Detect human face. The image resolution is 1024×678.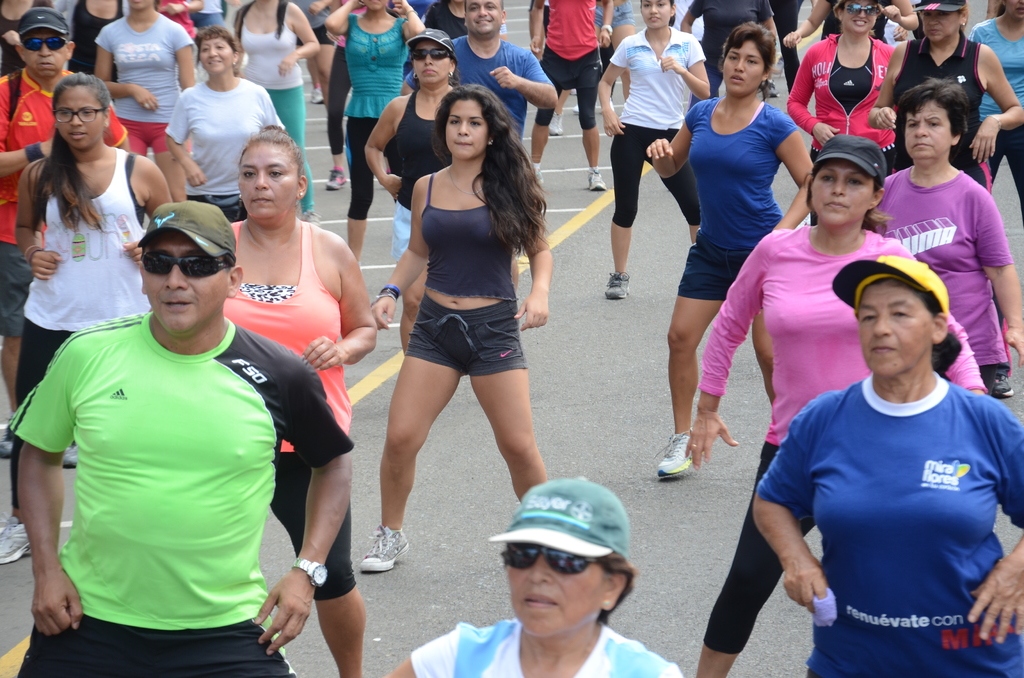
x1=855 y1=278 x2=929 y2=379.
